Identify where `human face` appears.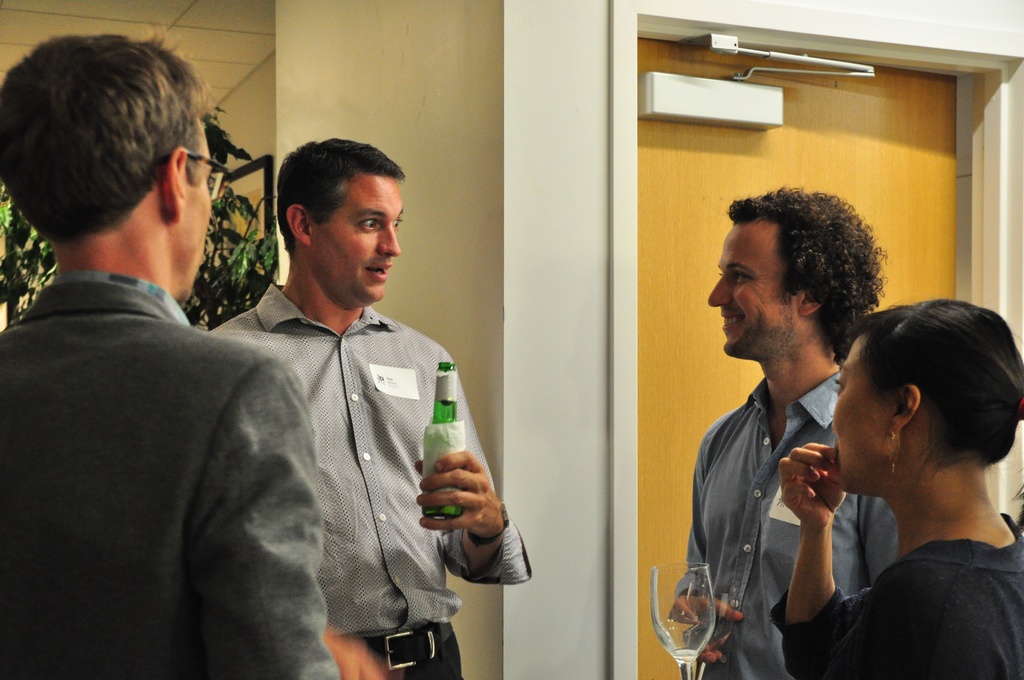
Appears at [x1=819, y1=332, x2=909, y2=501].
